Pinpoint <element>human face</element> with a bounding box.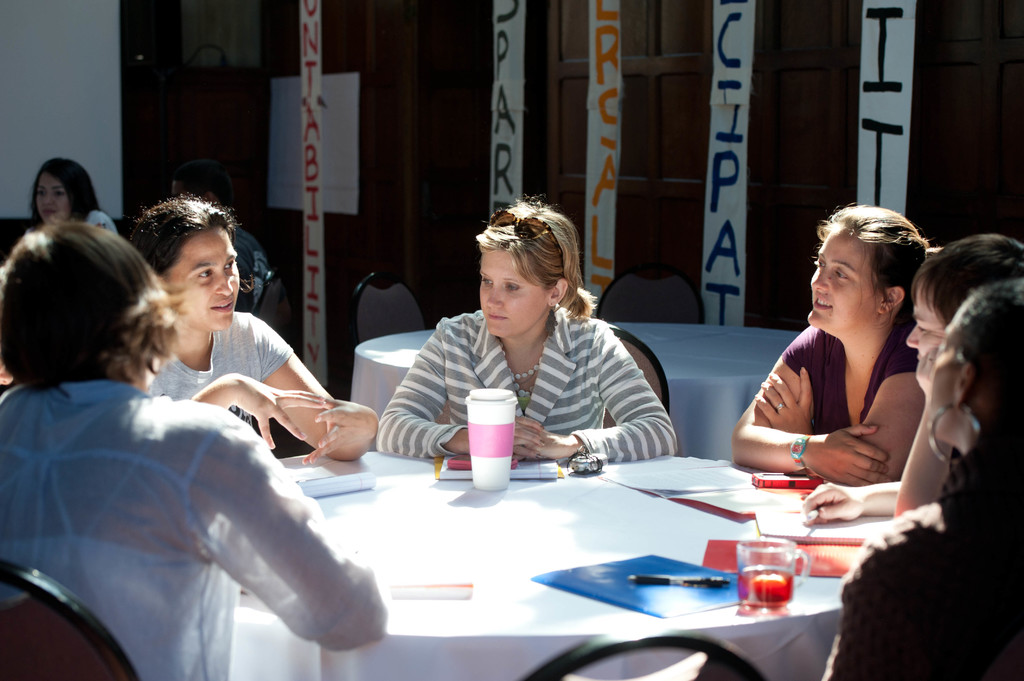
Rect(480, 251, 548, 337).
